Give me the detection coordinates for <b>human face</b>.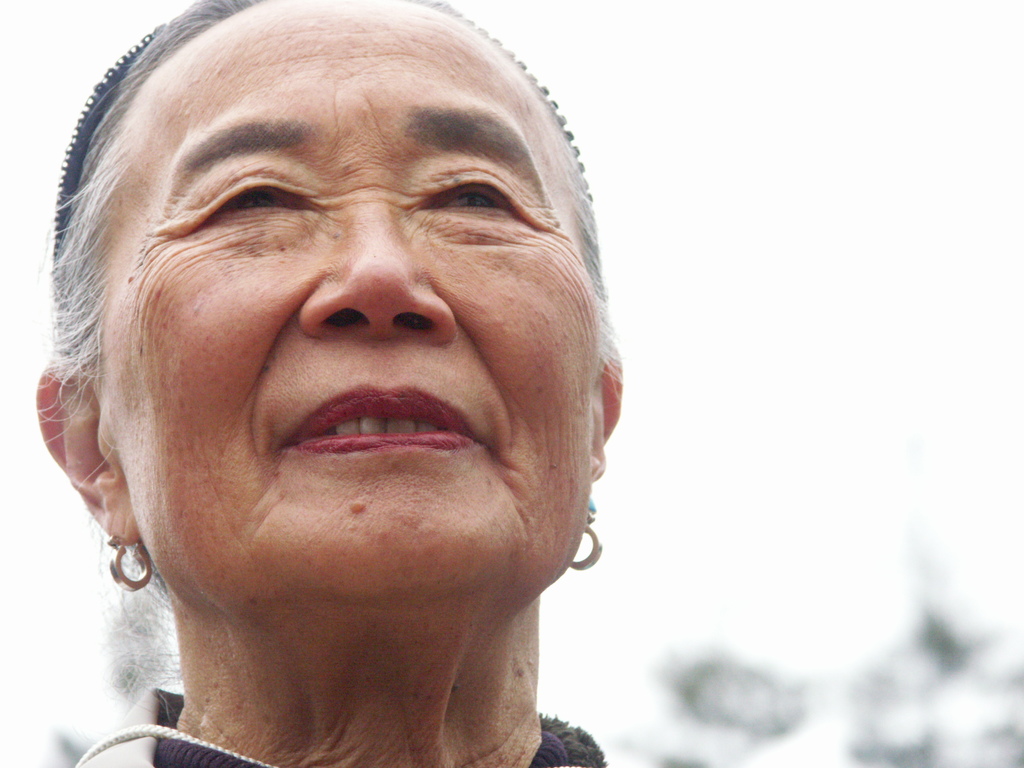
77 6 601 593.
